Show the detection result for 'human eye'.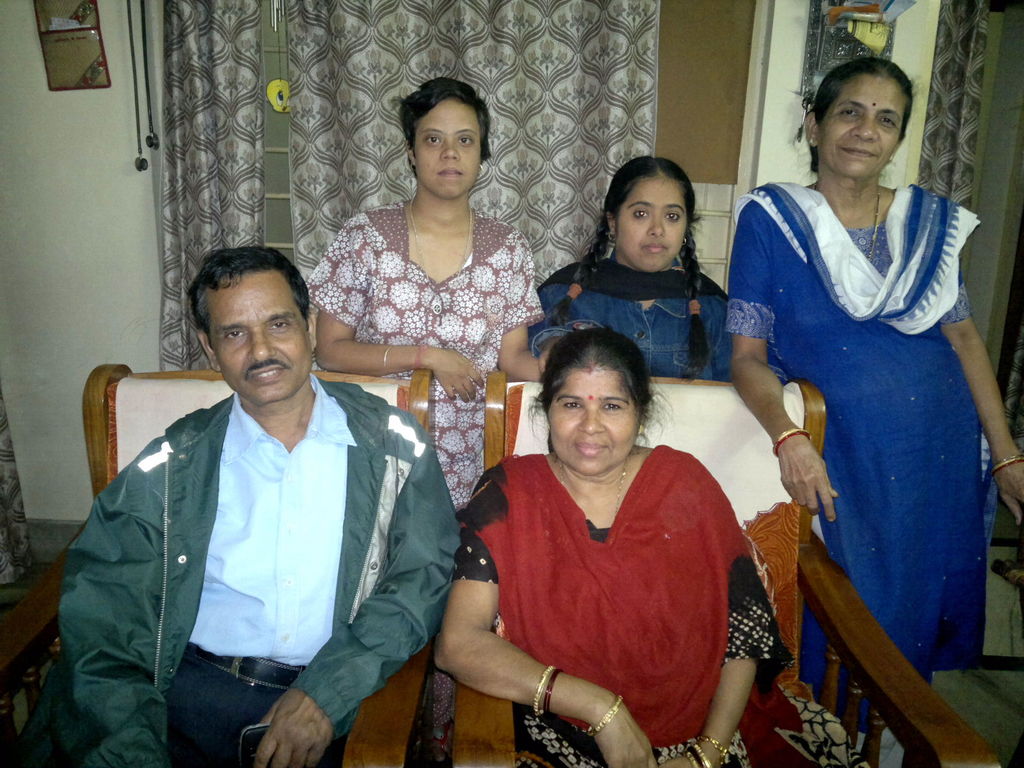
562/397/580/410.
